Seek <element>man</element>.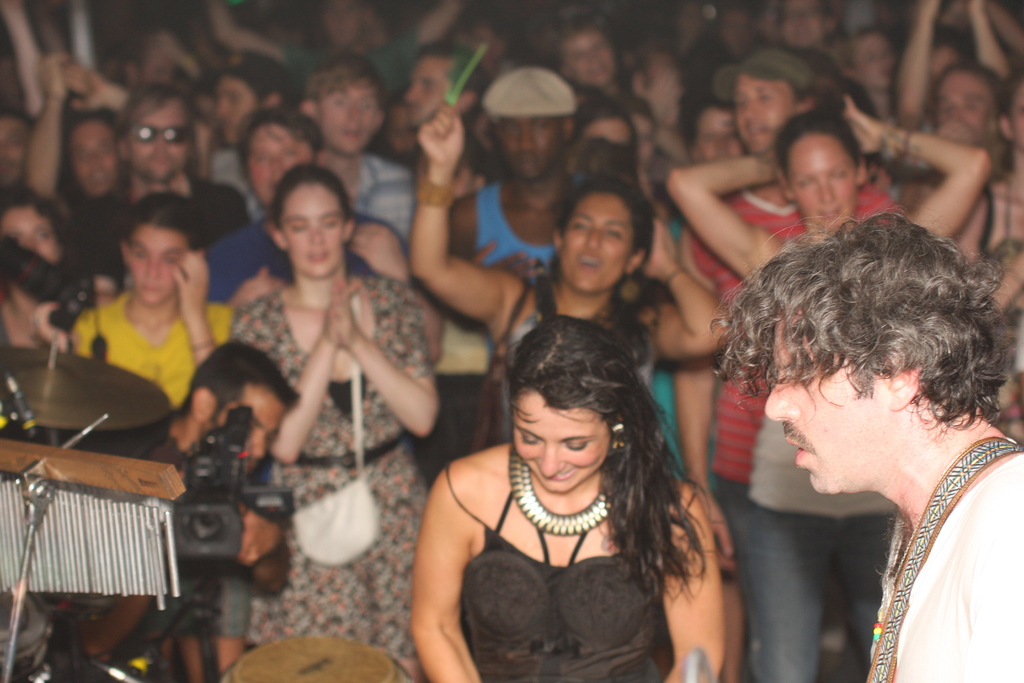
detection(65, 91, 244, 293).
